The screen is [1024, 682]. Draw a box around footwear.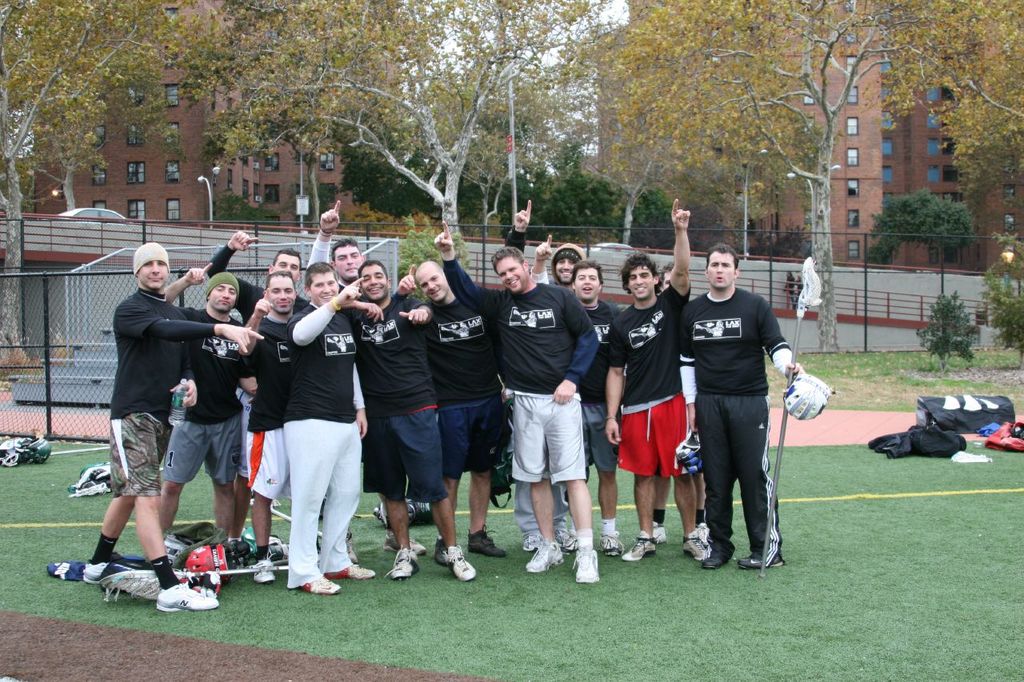
(389,549,418,581).
